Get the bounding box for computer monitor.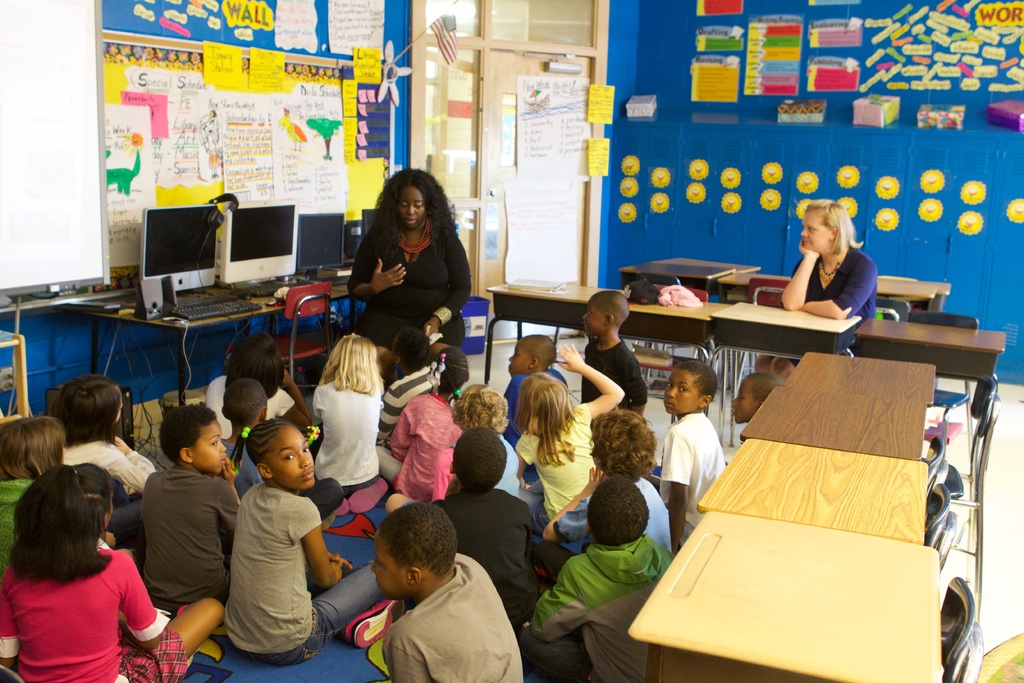
bbox(356, 205, 384, 240).
